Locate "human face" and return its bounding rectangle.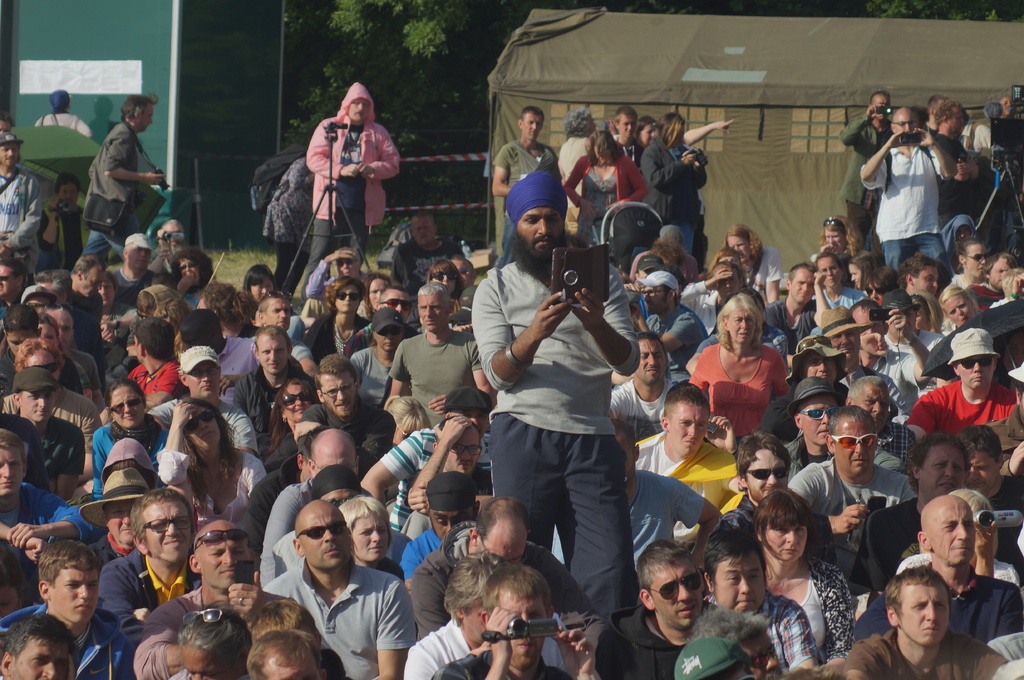
select_region(717, 269, 741, 297).
